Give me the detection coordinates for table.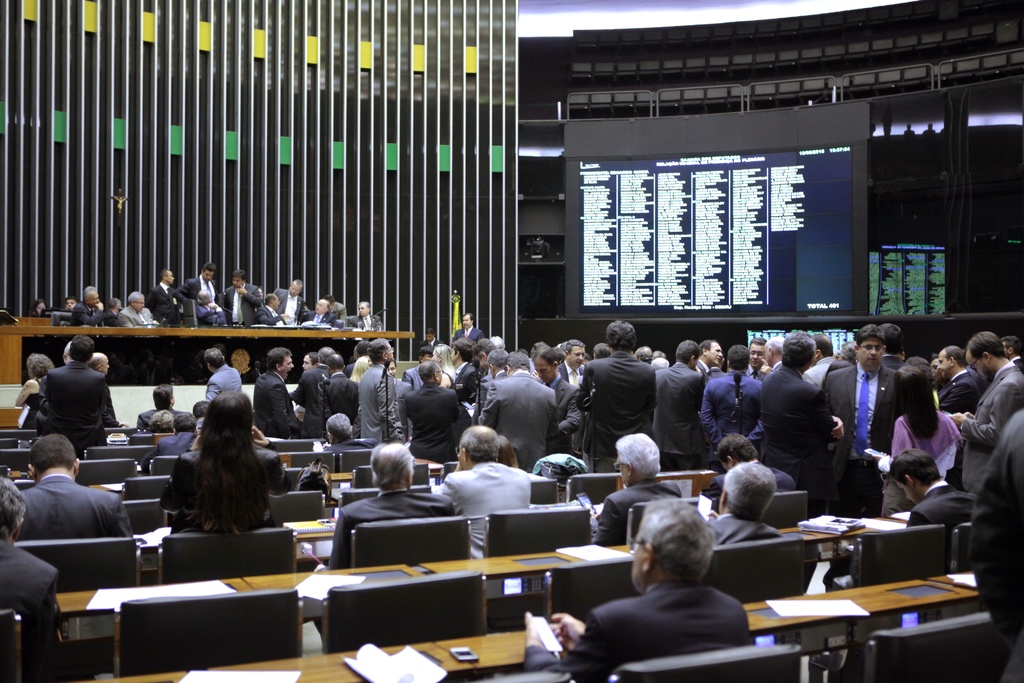
x1=83 y1=569 x2=980 y2=682.
